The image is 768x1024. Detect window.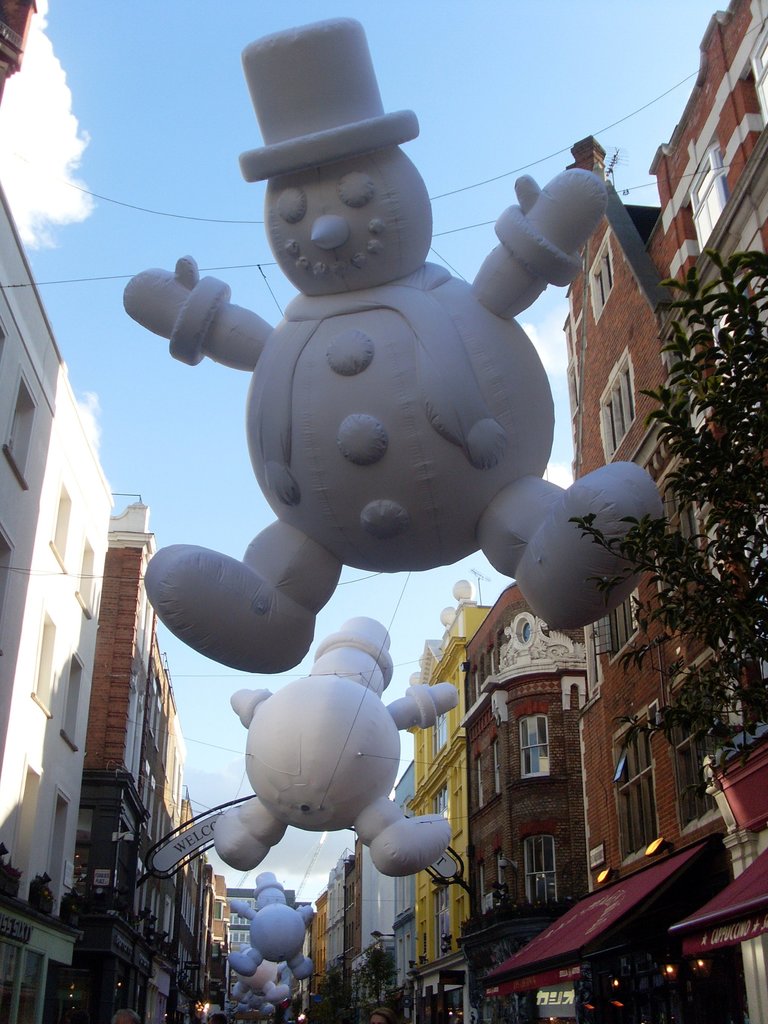
Detection: [left=2, top=368, right=30, bottom=490].
